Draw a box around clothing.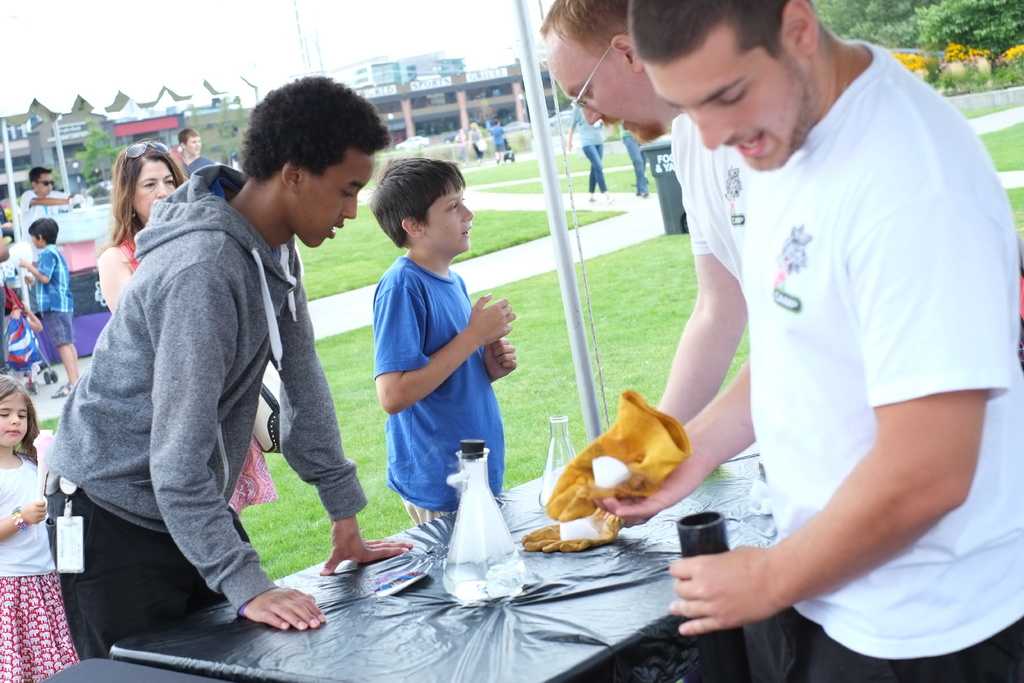
{"left": 570, "top": 103, "right": 605, "bottom": 192}.
